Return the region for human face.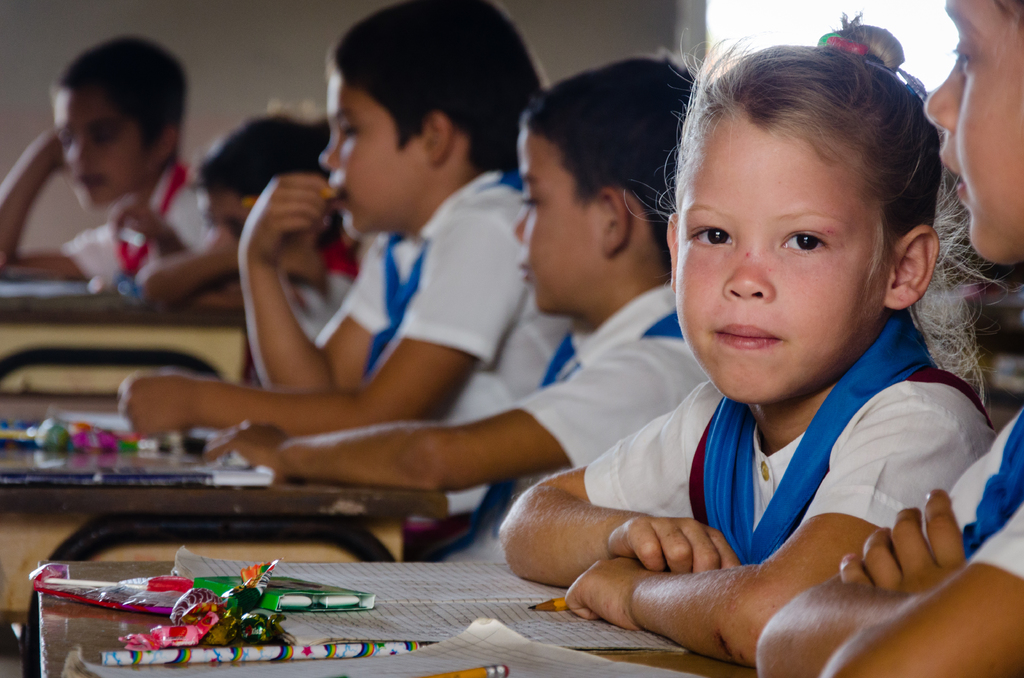
left=317, top=65, right=424, bottom=238.
